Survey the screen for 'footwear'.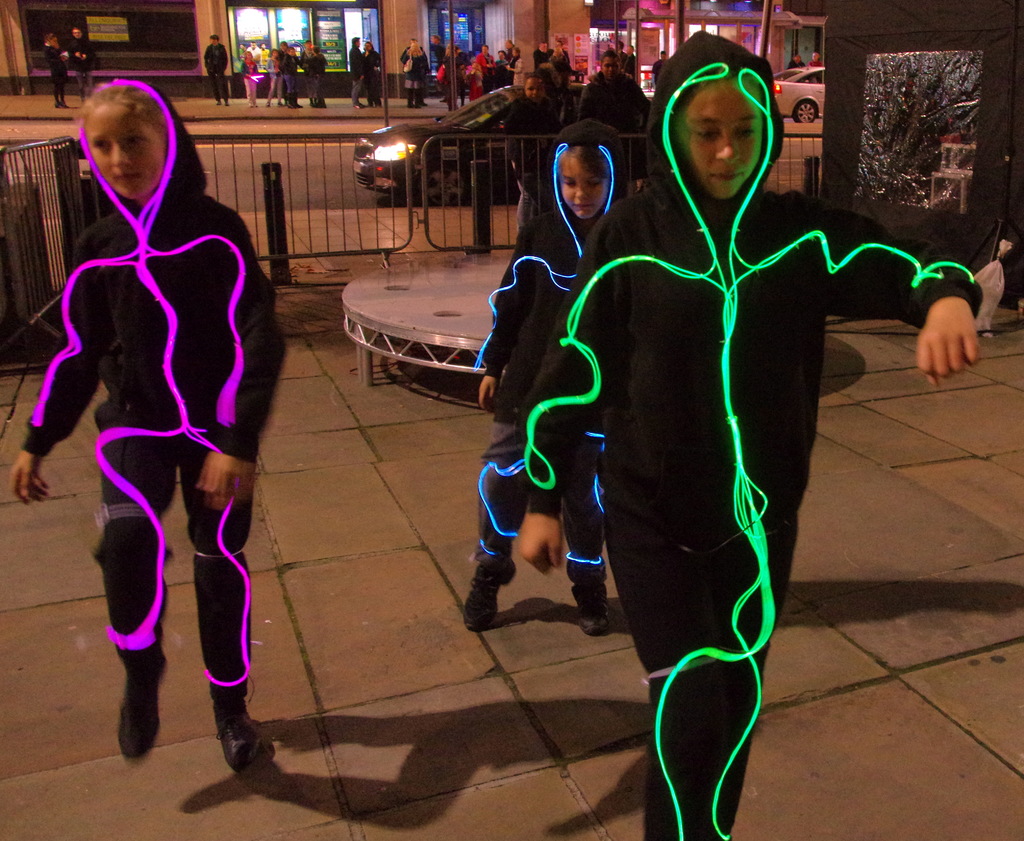
Survey found: <box>114,663,174,754</box>.
